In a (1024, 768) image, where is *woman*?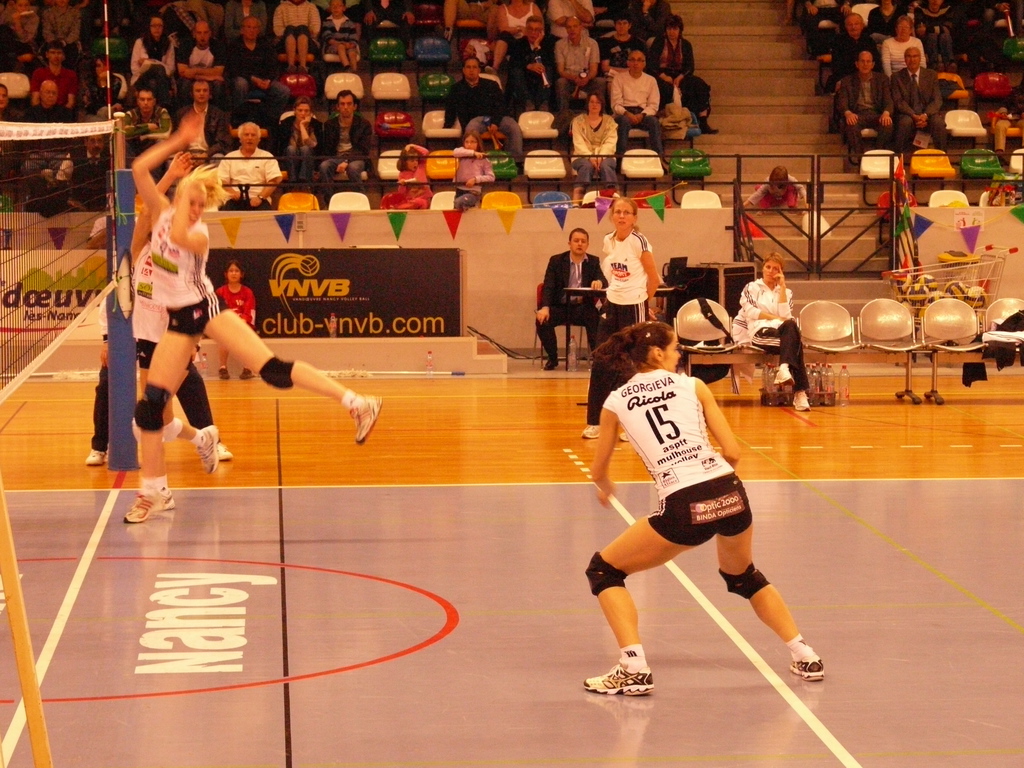
<region>581, 198, 659, 440</region>.
